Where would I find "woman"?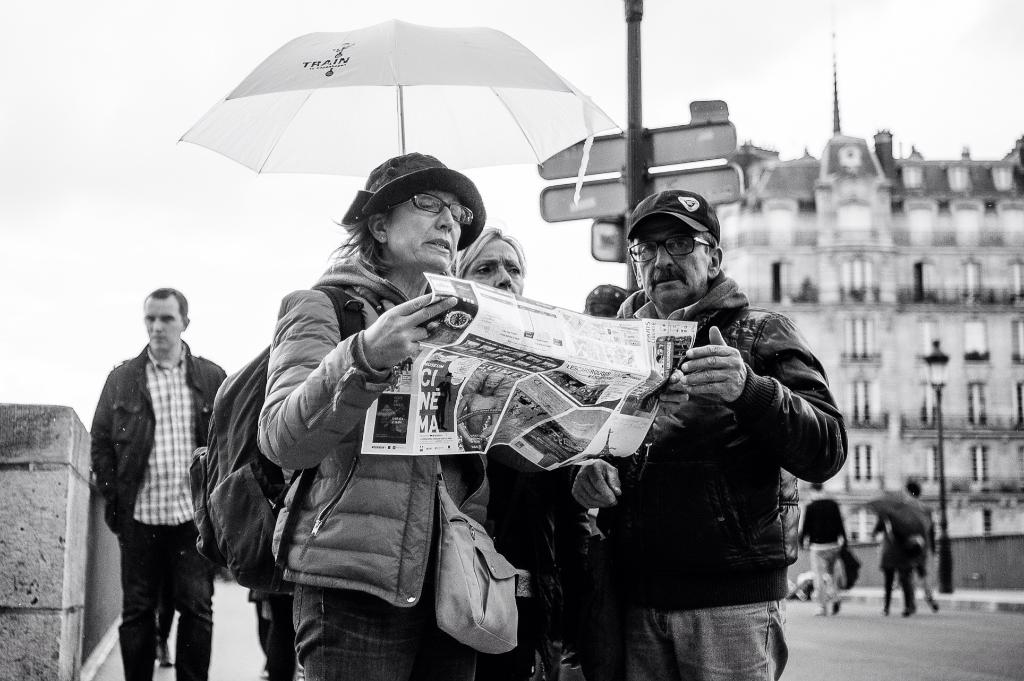
At locate(254, 154, 507, 680).
